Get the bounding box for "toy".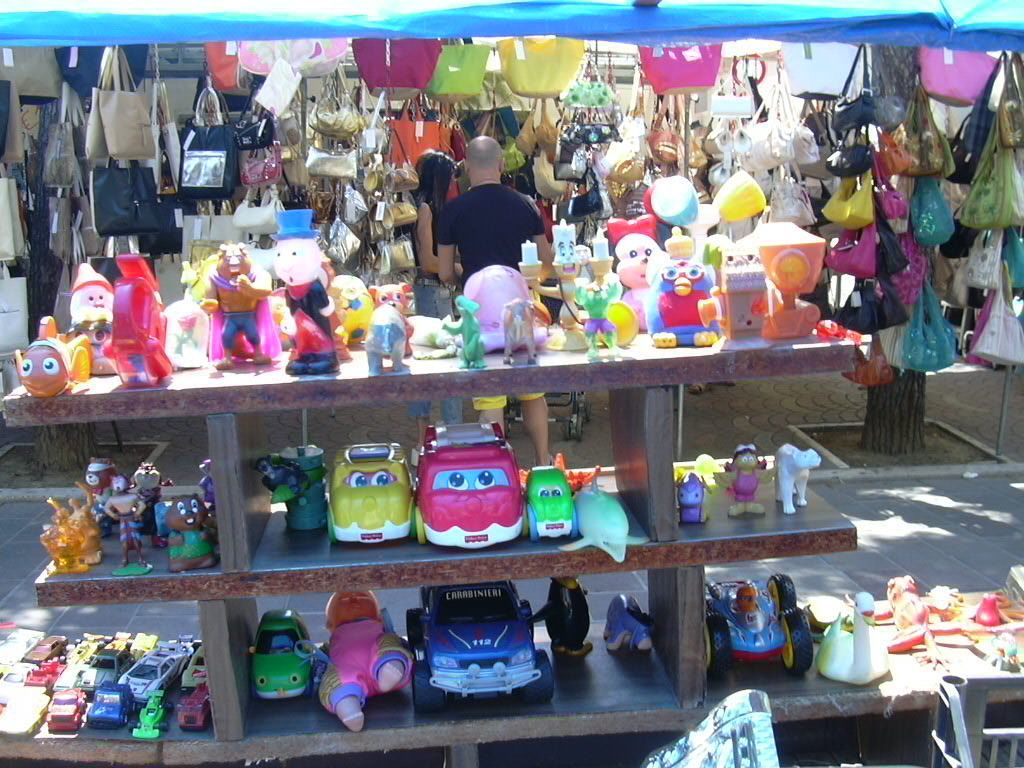
[left=439, top=301, right=494, bottom=371].
